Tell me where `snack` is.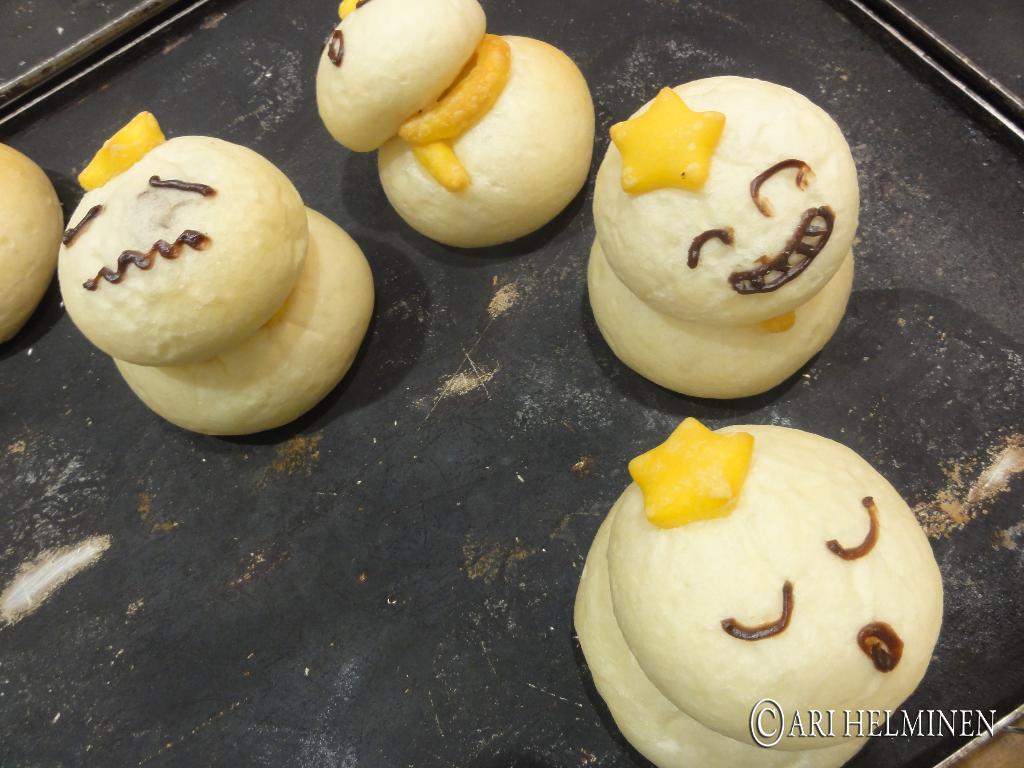
`snack` is at 584/76/859/399.
